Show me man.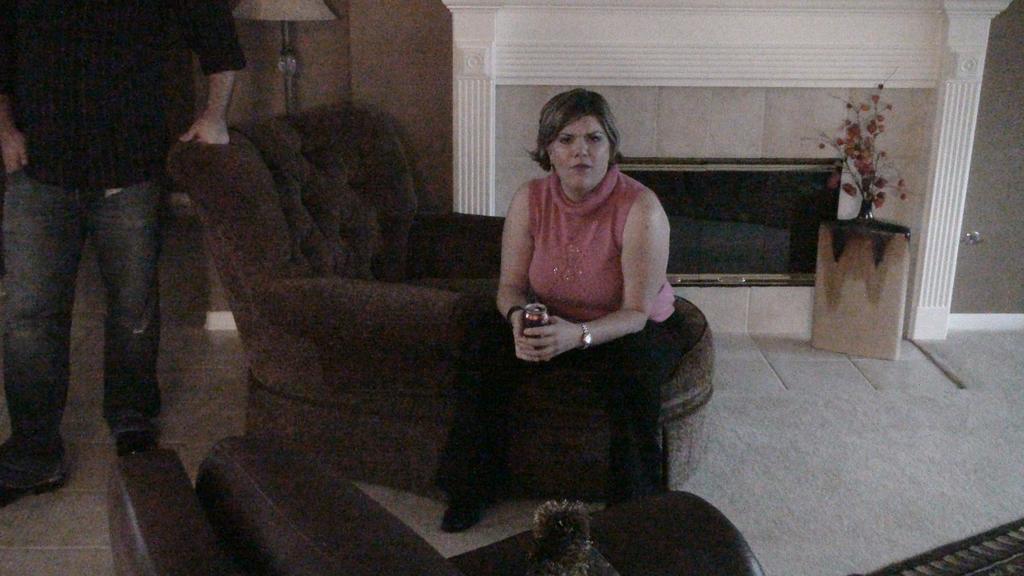
man is here: (left=8, top=23, right=225, bottom=481).
